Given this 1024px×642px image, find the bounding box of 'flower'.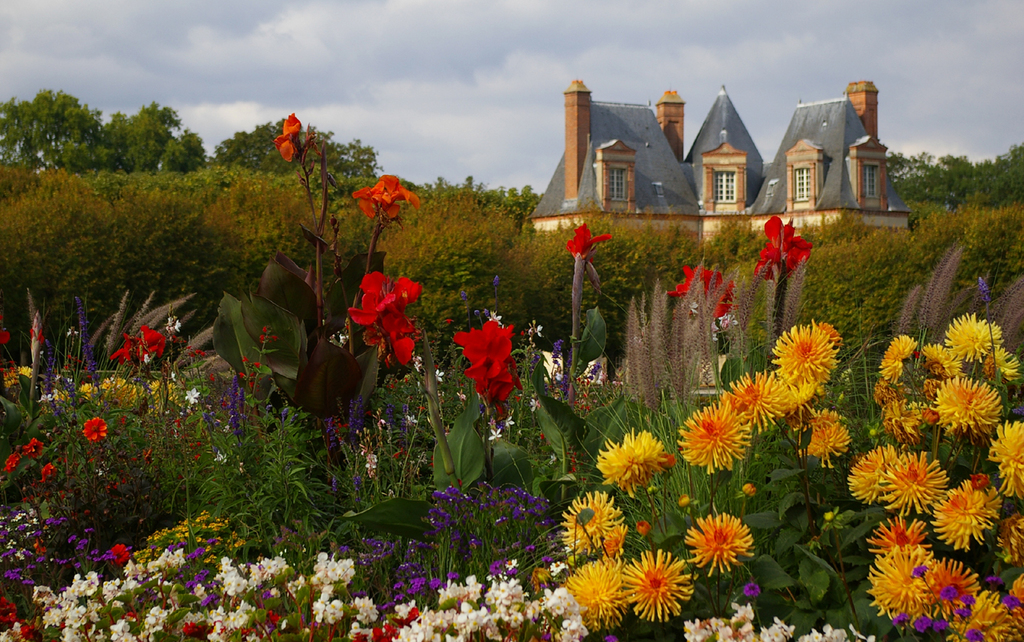
40:463:58:485.
